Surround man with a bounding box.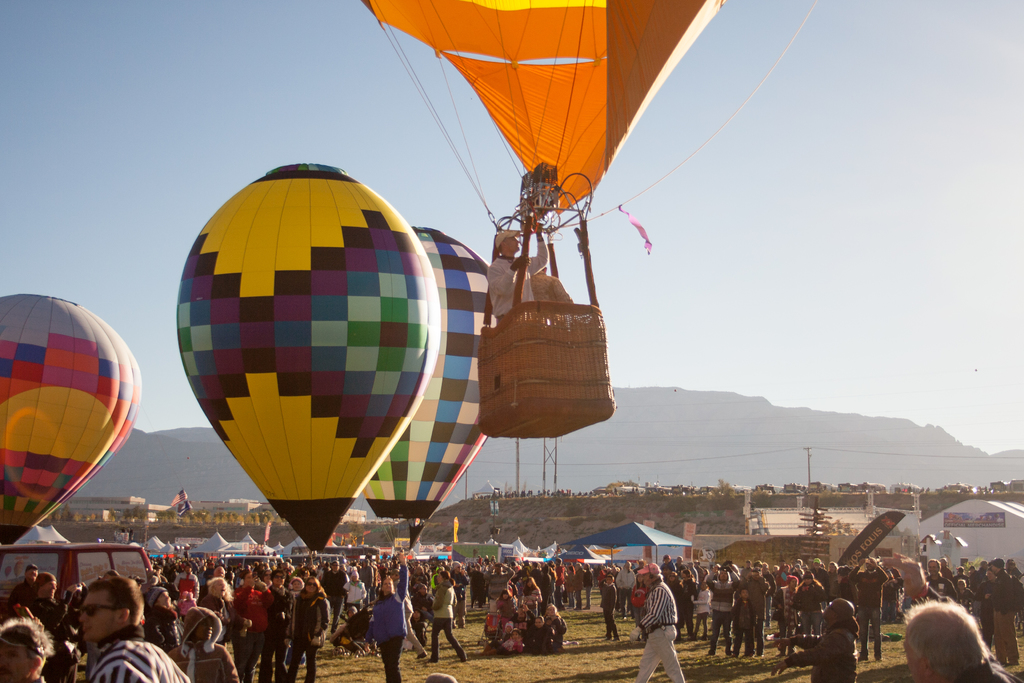
left=706, top=564, right=740, bottom=656.
